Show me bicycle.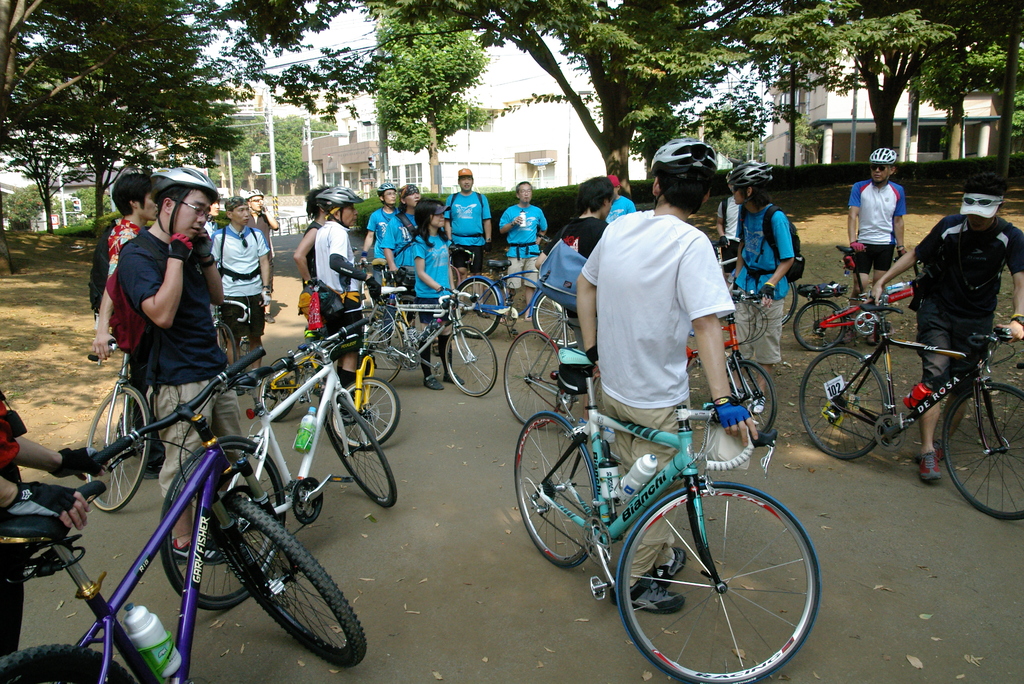
bicycle is here: bbox=[794, 245, 921, 351].
